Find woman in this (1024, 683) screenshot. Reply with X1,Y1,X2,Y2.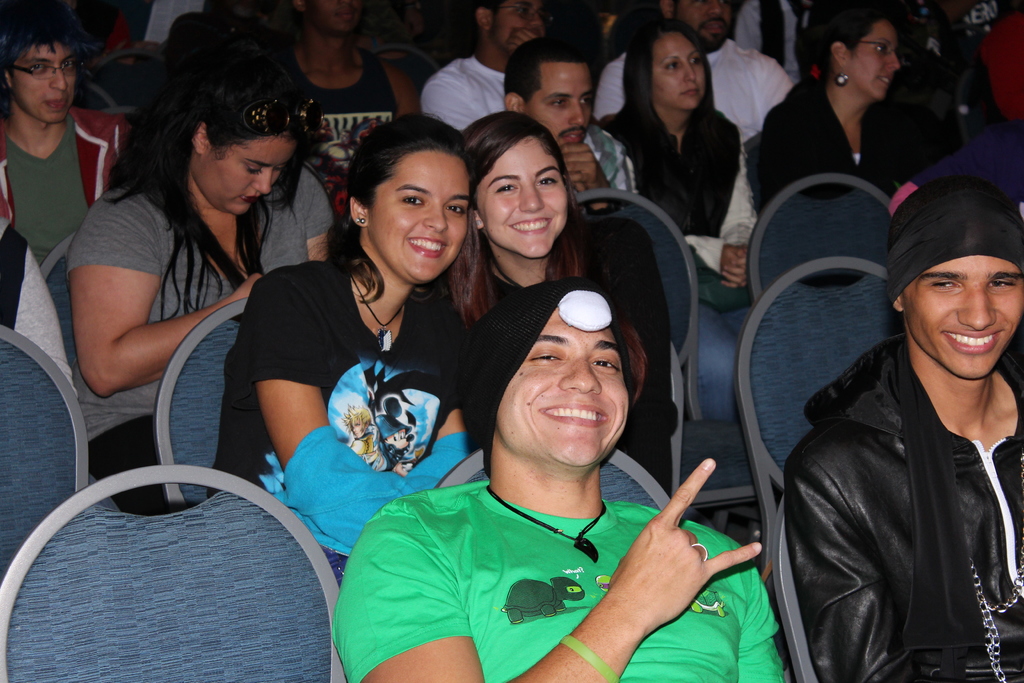
287,108,496,569.
